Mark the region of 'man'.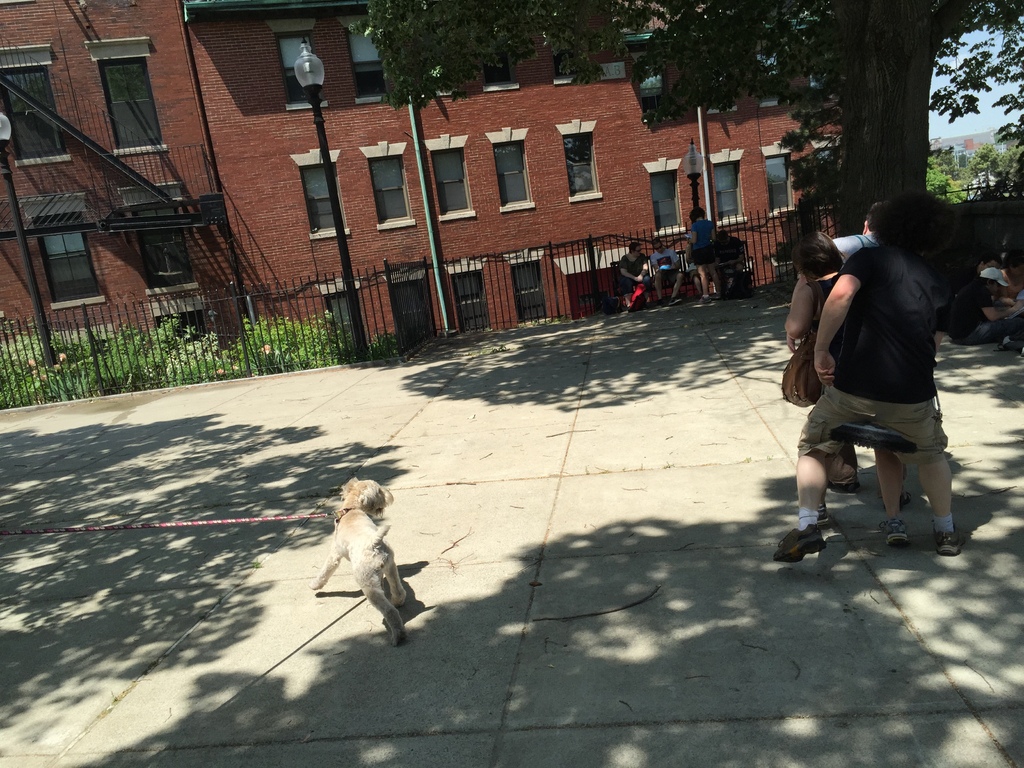
Region: [x1=826, y1=213, x2=873, y2=268].
